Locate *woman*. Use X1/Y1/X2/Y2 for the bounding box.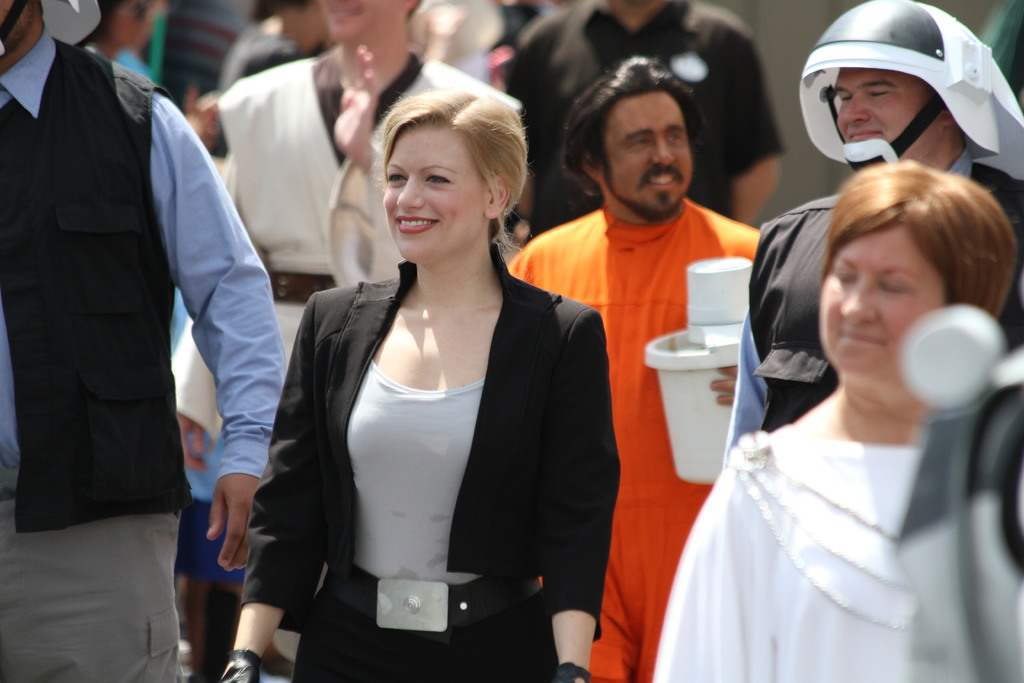
651/160/1023/682.
